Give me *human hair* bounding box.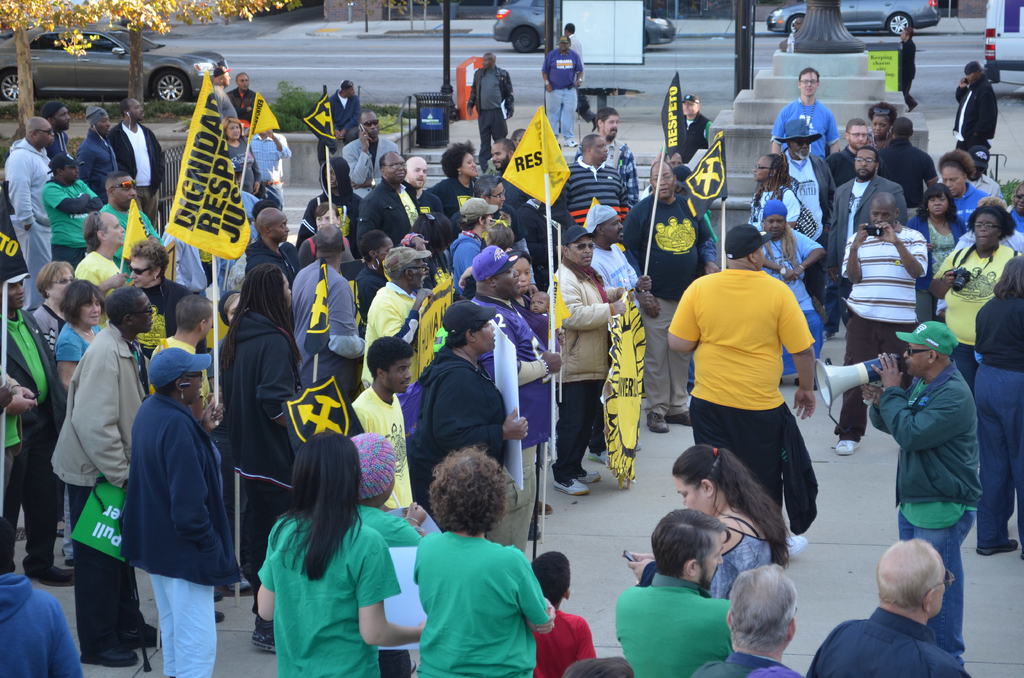
[36, 259, 70, 298].
